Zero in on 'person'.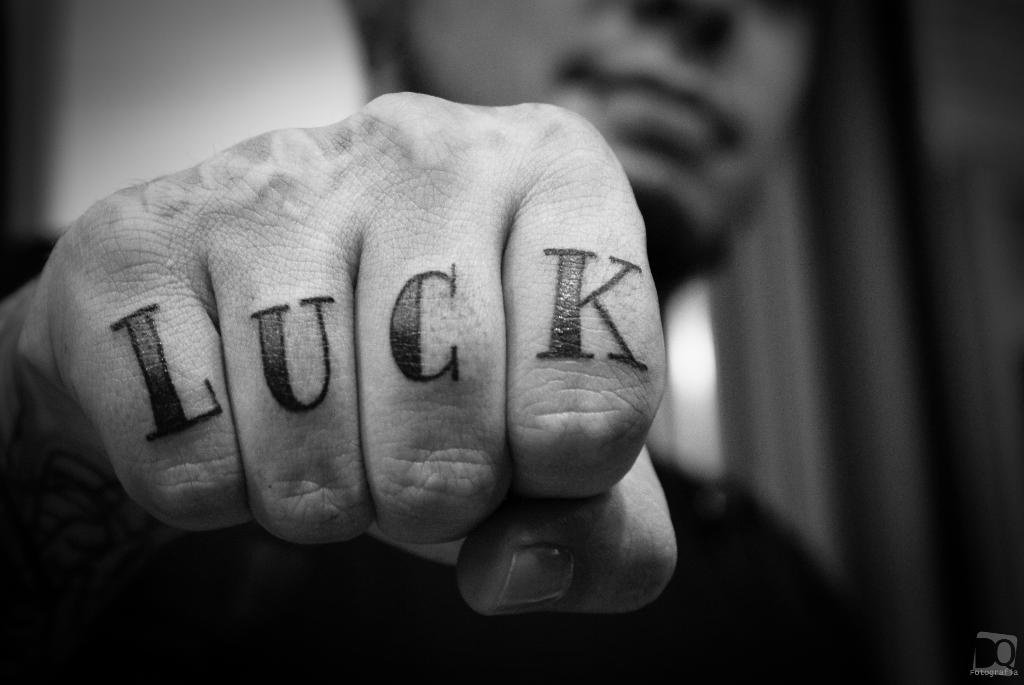
Zeroed in: bbox=(6, 22, 765, 634).
